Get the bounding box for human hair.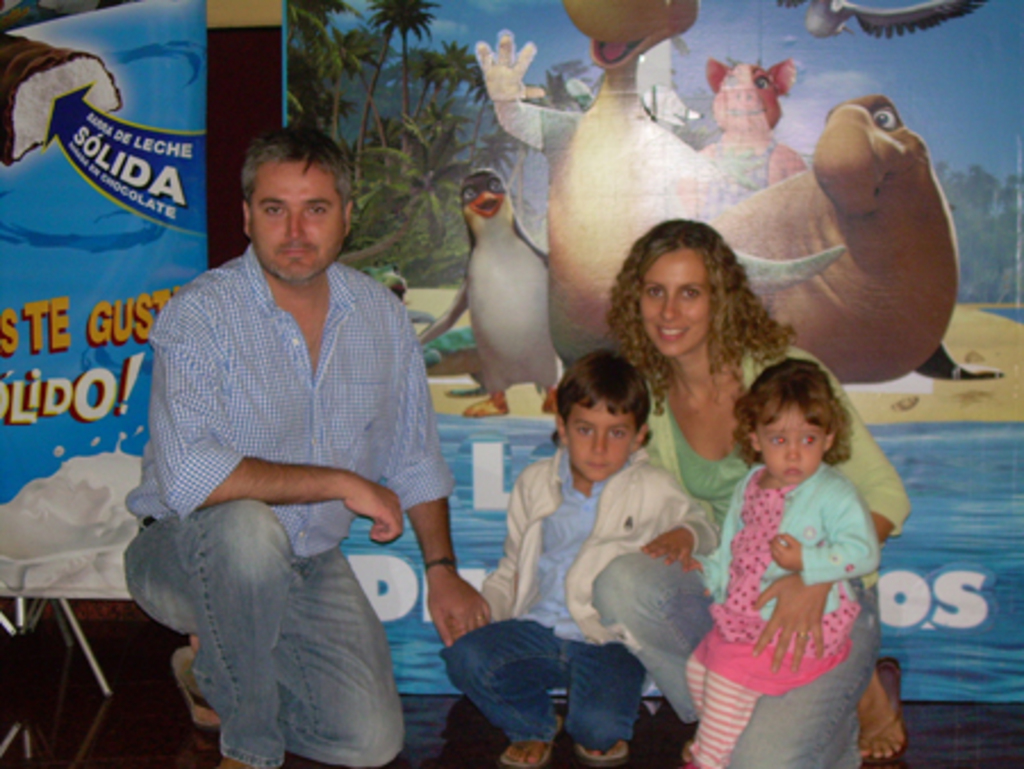
605, 212, 765, 384.
